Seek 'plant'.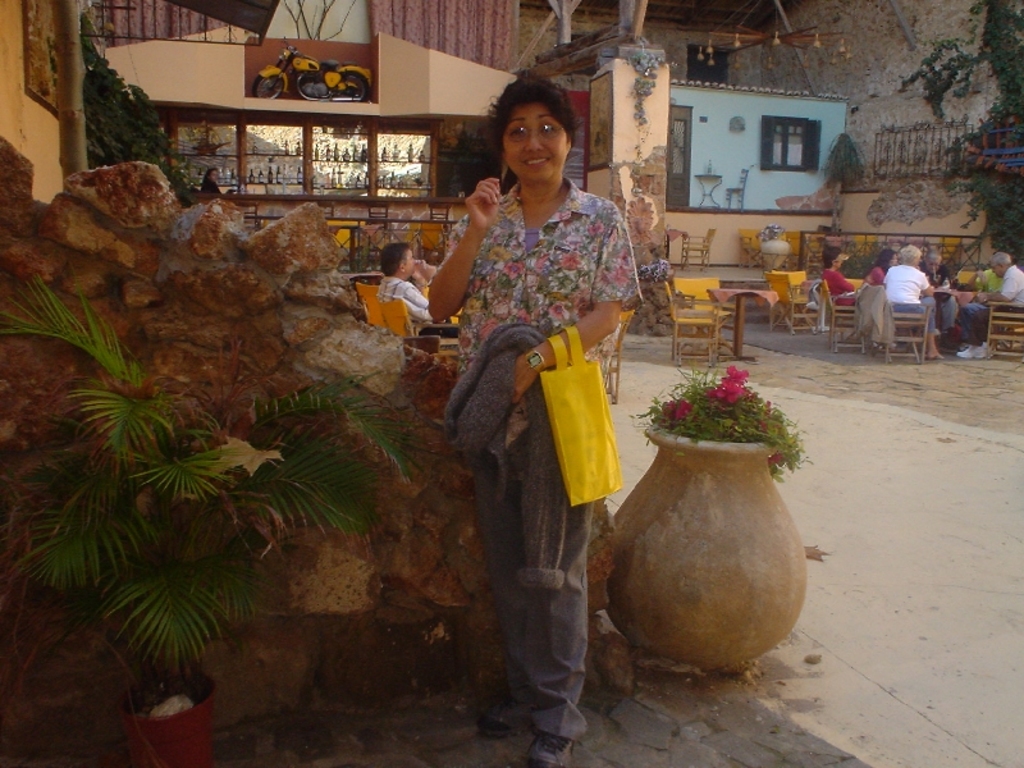
l=0, t=275, r=426, b=694.
